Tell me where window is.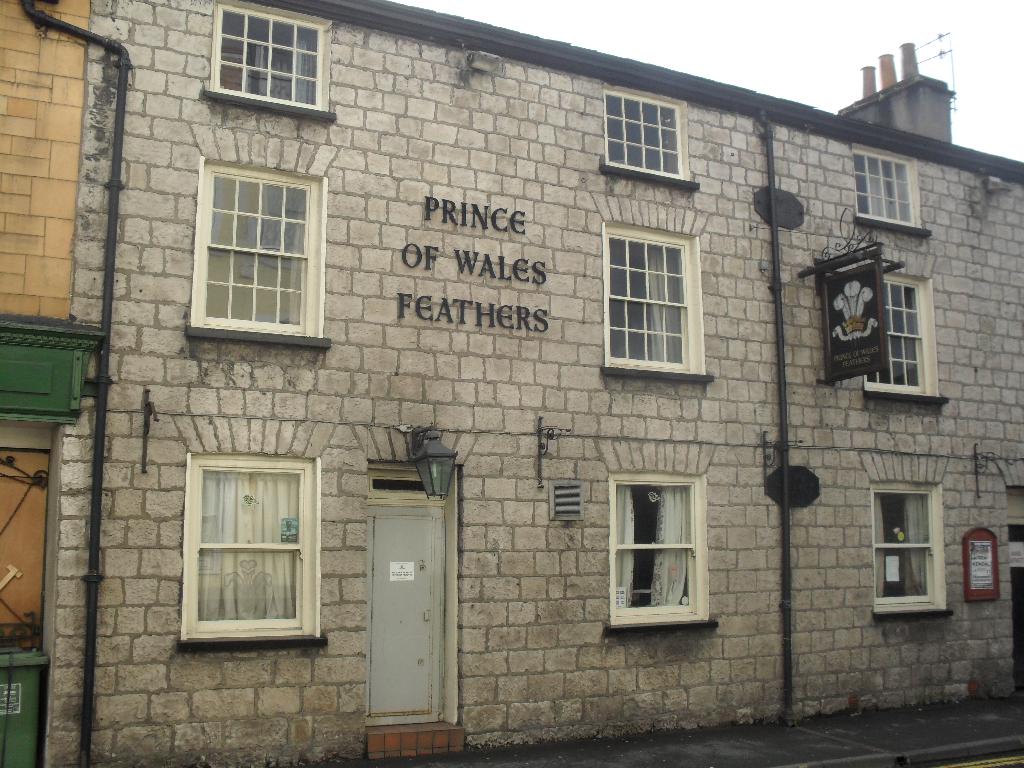
window is at x1=849, y1=145, x2=932, y2=236.
